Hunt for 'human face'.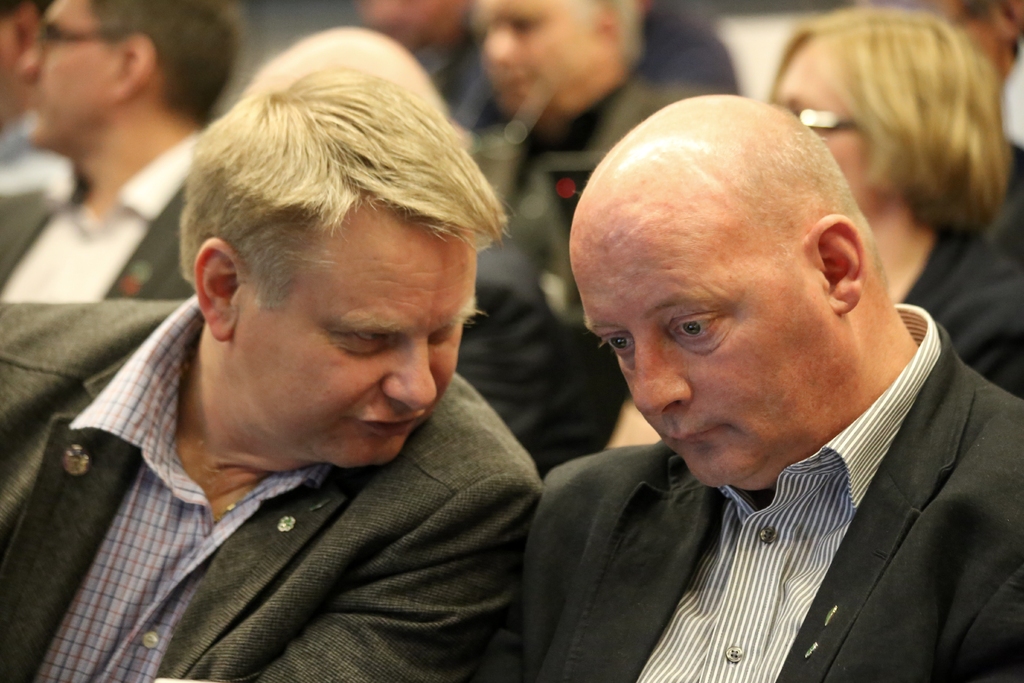
Hunted down at 234, 194, 478, 465.
